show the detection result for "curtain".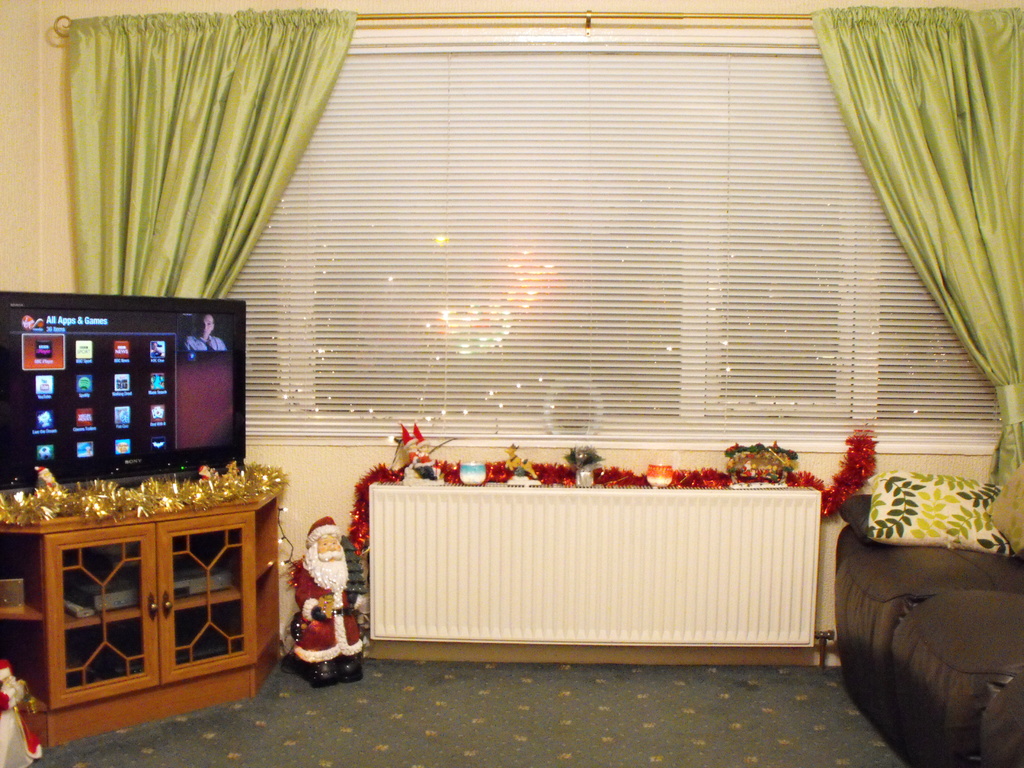
box=[64, 8, 362, 301].
